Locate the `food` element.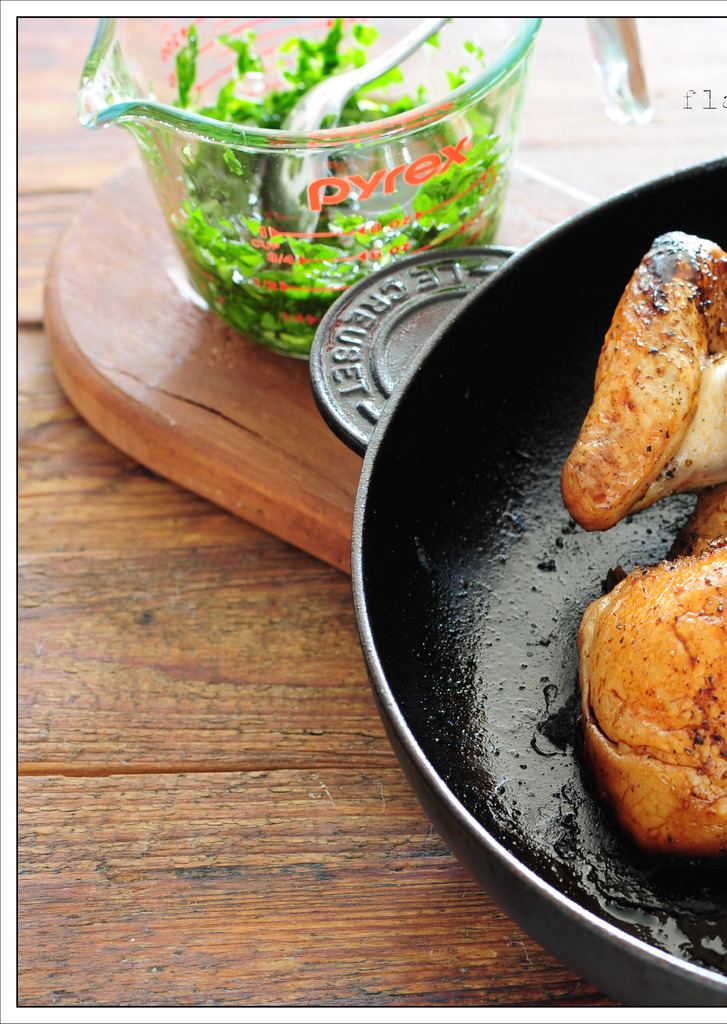
Element bbox: 566 543 726 860.
